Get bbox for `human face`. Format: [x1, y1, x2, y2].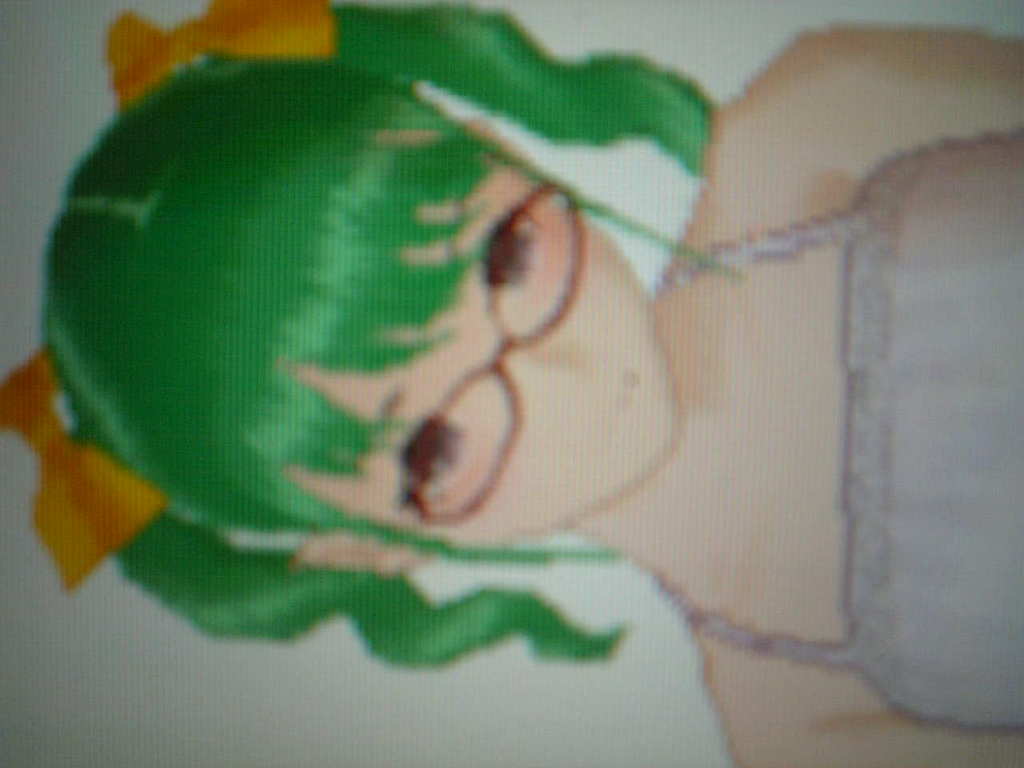
[306, 166, 677, 538].
